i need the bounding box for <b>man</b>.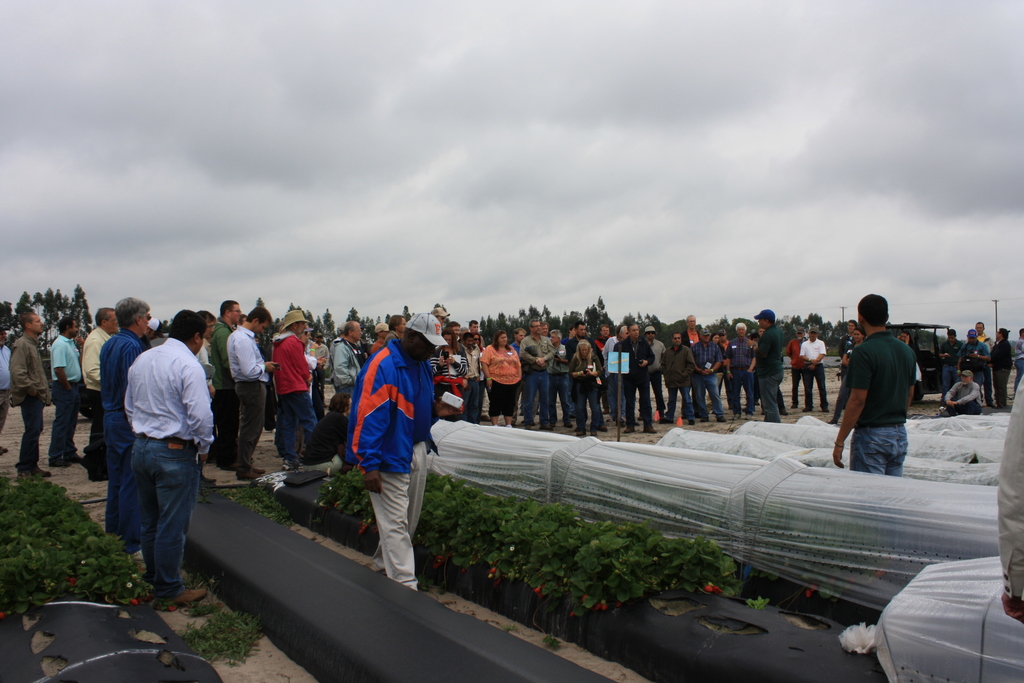
Here it is: [0,327,10,454].
